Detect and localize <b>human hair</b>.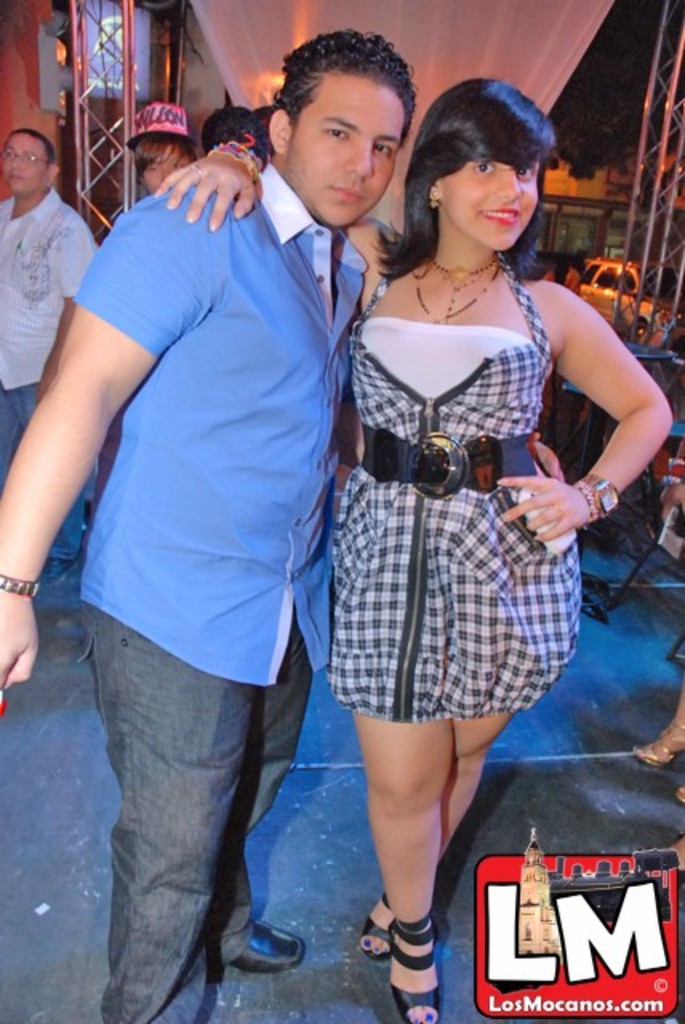
Localized at box=[6, 128, 58, 176].
